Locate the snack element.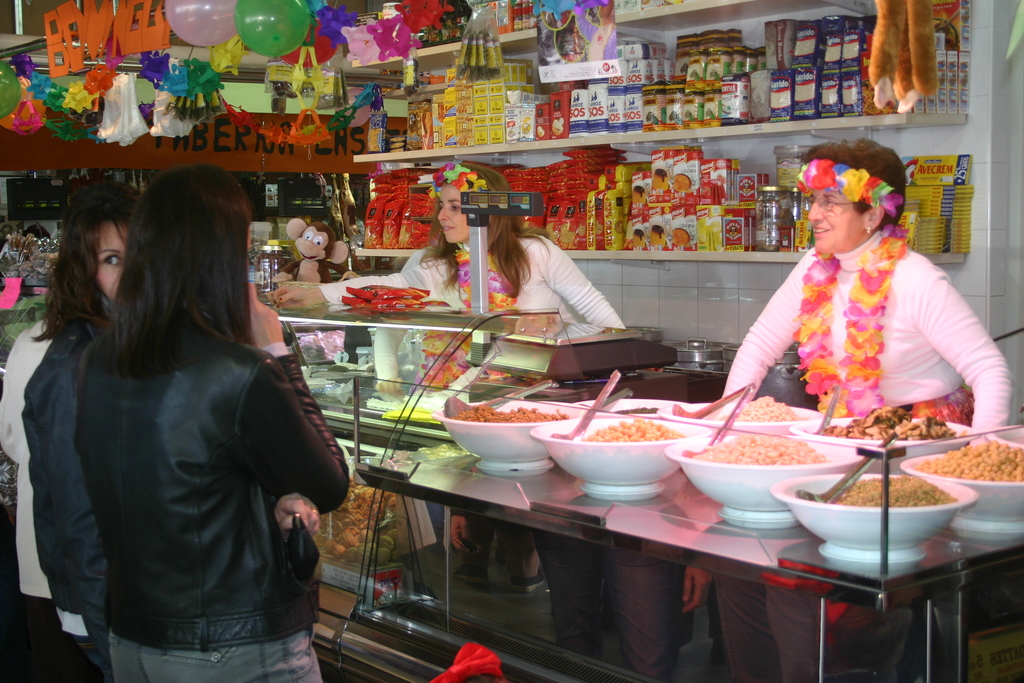
Element bbox: [821,463,961,517].
